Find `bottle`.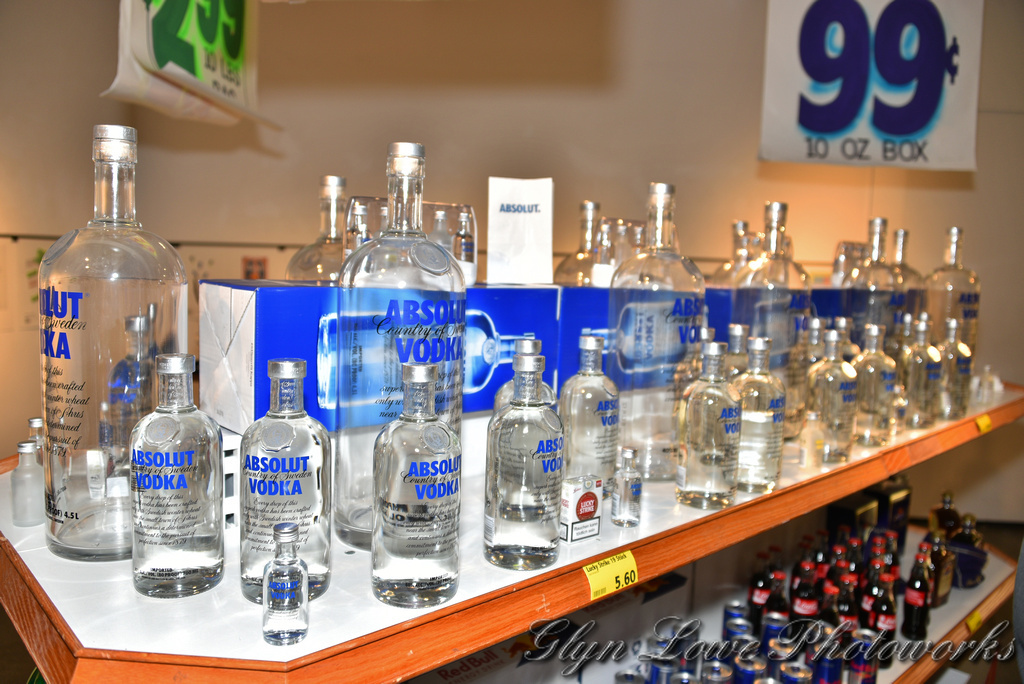
893 228 921 290.
